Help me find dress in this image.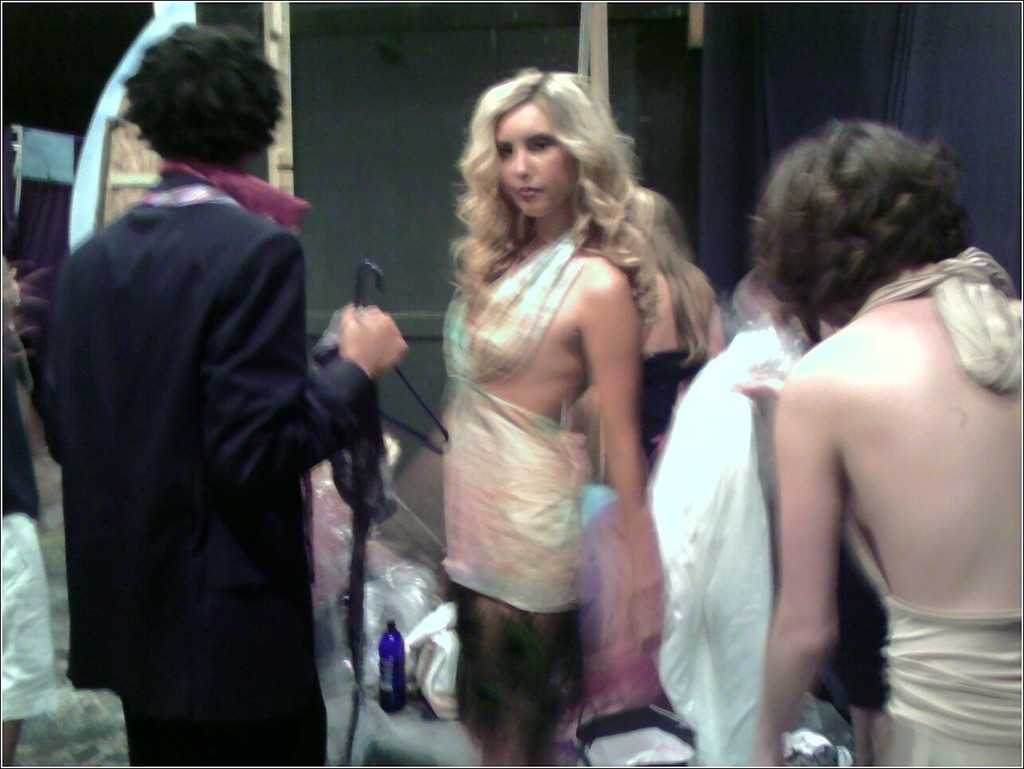
Found it: select_region(440, 209, 593, 618).
